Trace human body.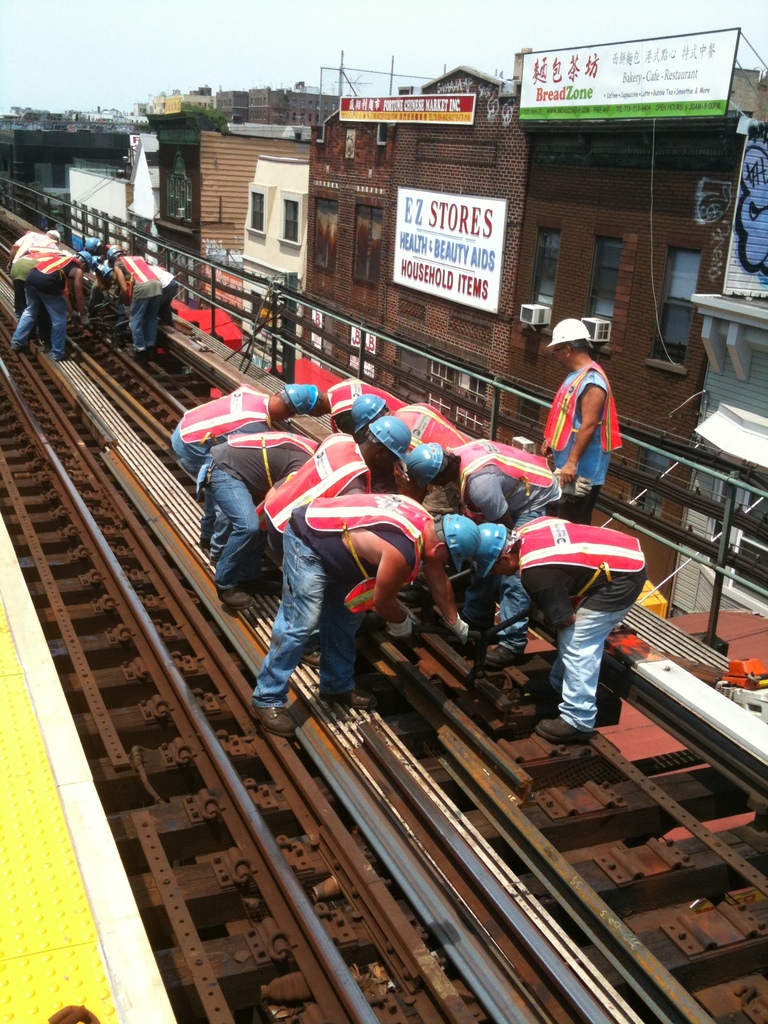
Traced to <bbox>12, 268, 91, 369</bbox>.
